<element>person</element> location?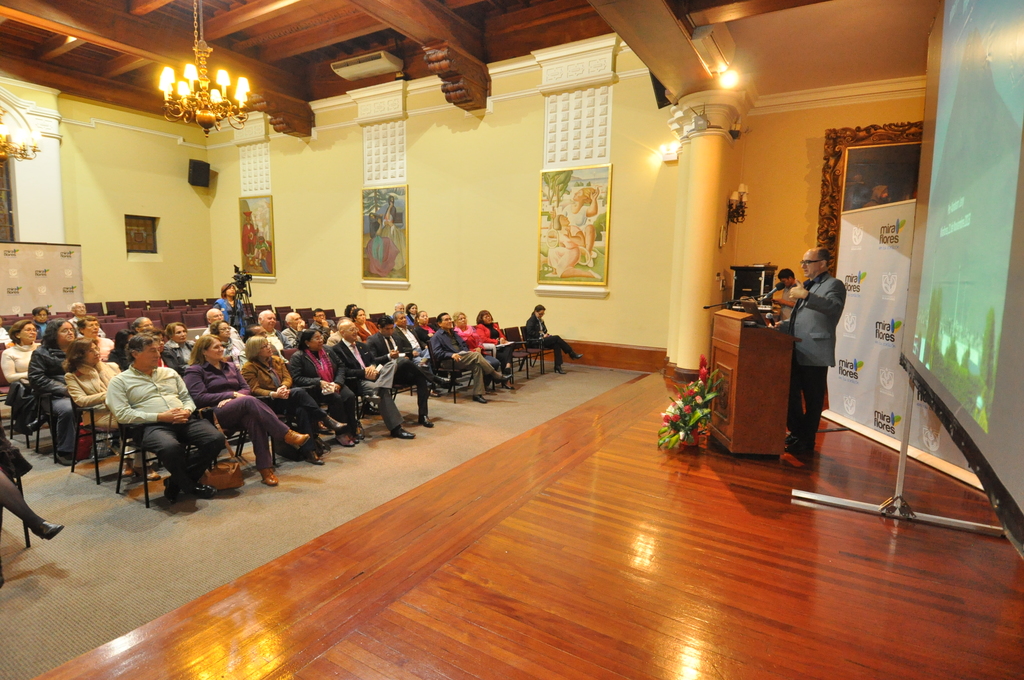
(left=797, top=238, right=870, bottom=464)
